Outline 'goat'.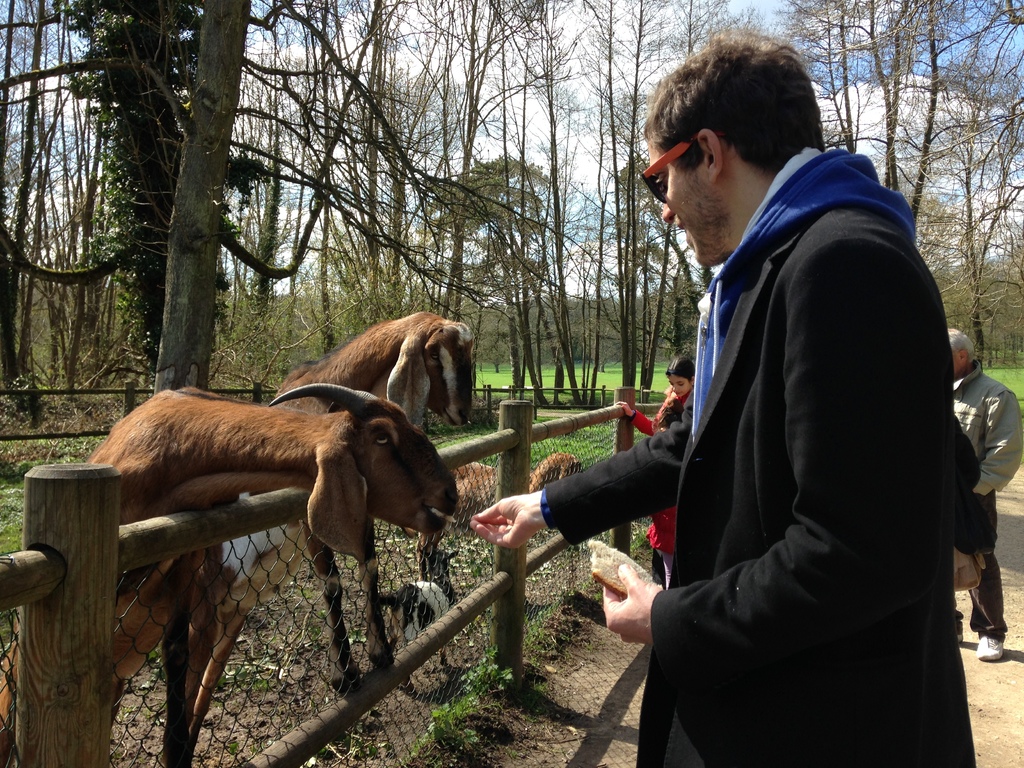
Outline: (x1=401, y1=454, x2=584, y2=579).
